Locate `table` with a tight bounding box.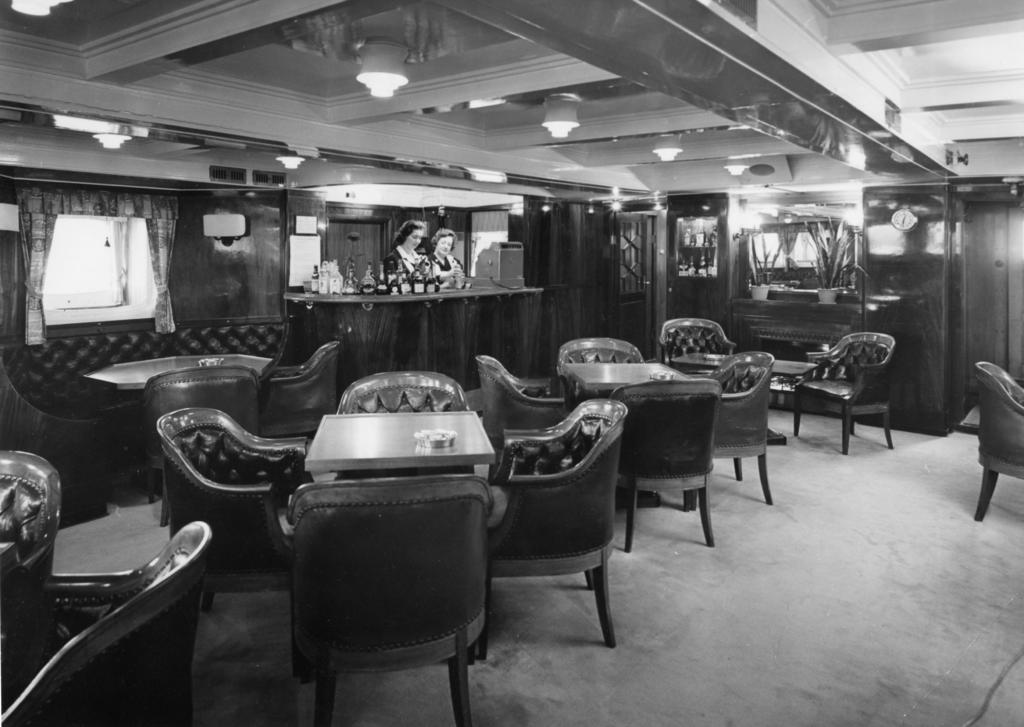
bbox=(672, 350, 817, 436).
